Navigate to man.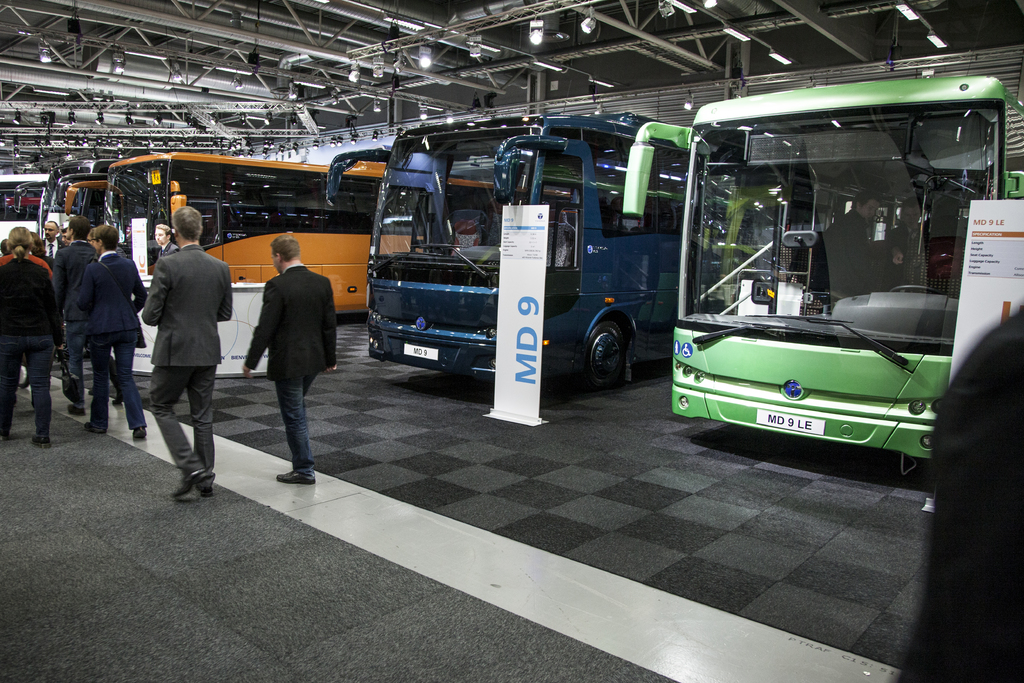
Navigation target: [x1=40, y1=222, x2=61, y2=258].
